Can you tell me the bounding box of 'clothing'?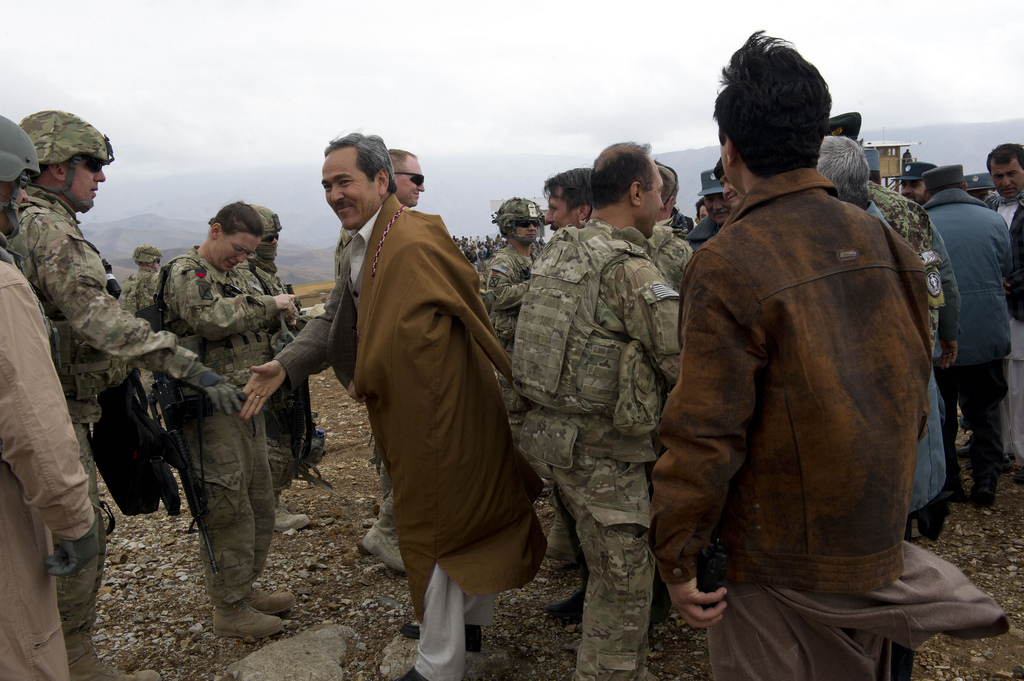
{"x1": 683, "y1": 215, "x2": 722, "y2": 251}.
